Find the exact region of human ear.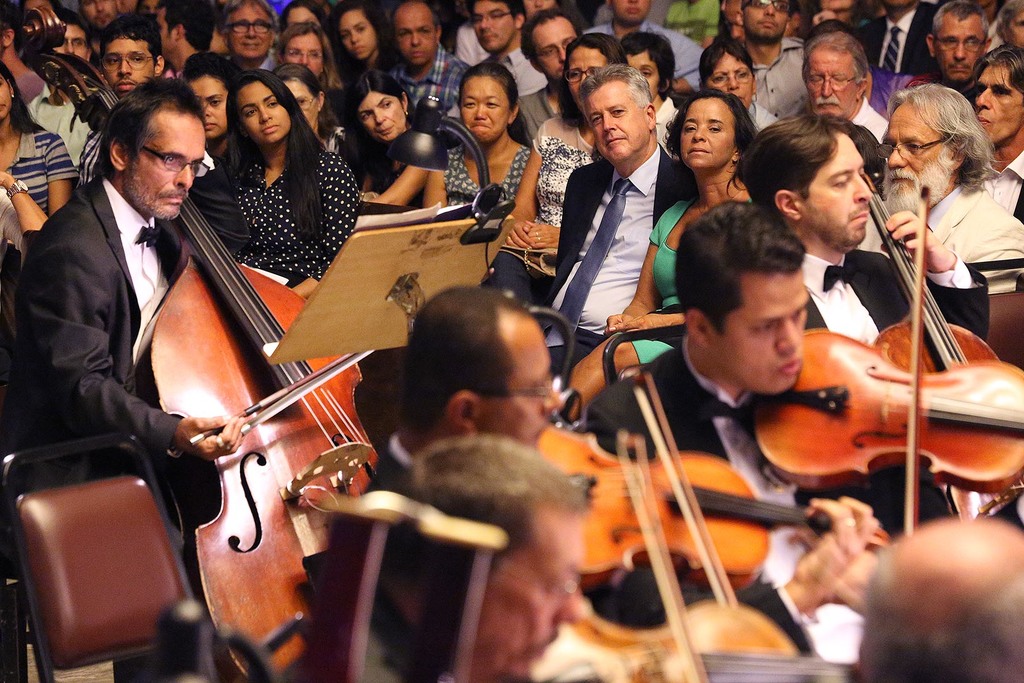
Exact region: pyautogui.locateOnScreen(516, 16, 527, 29).
